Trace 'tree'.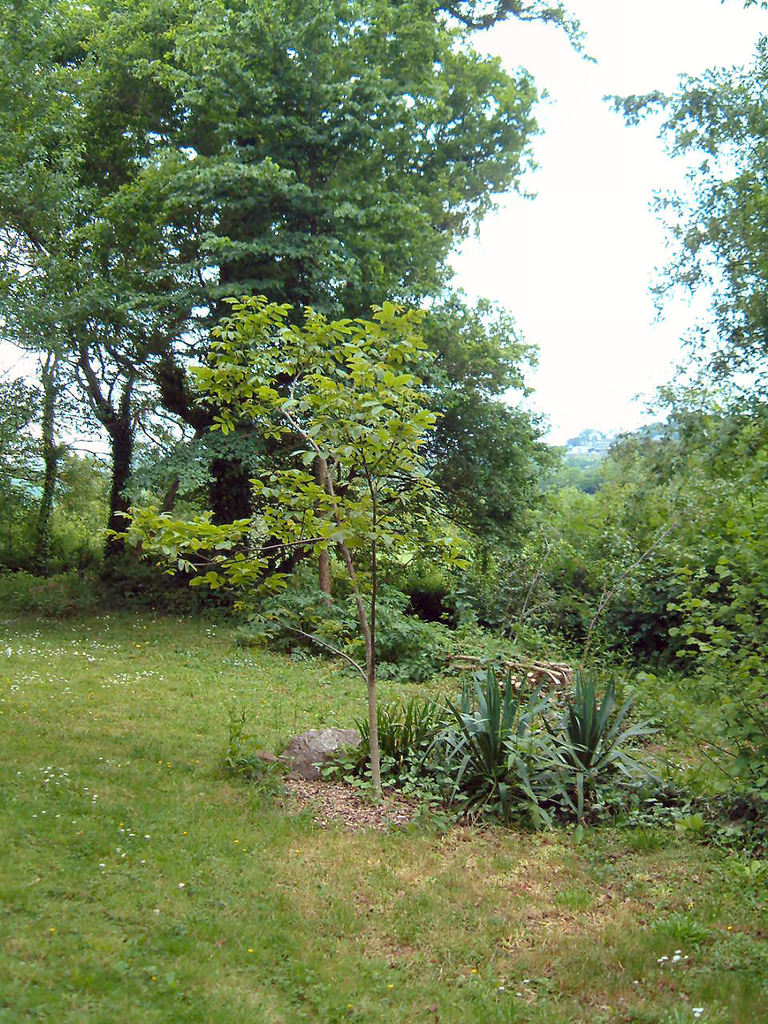
Traced to x1=592, y1=0, x2=767, y2=665.
